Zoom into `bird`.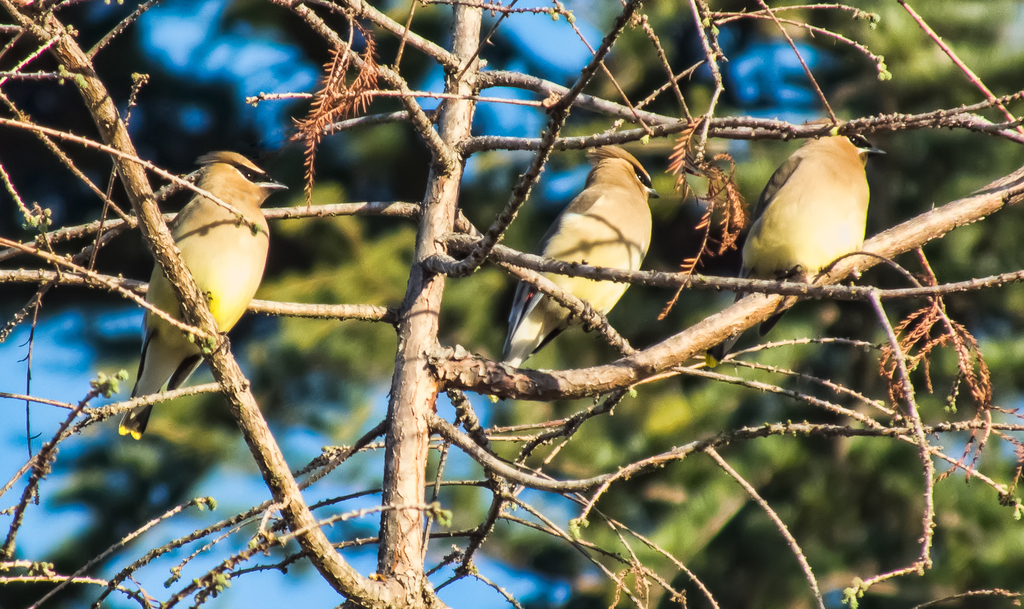
Zoom target: box=[742, 131, 870, 318].
